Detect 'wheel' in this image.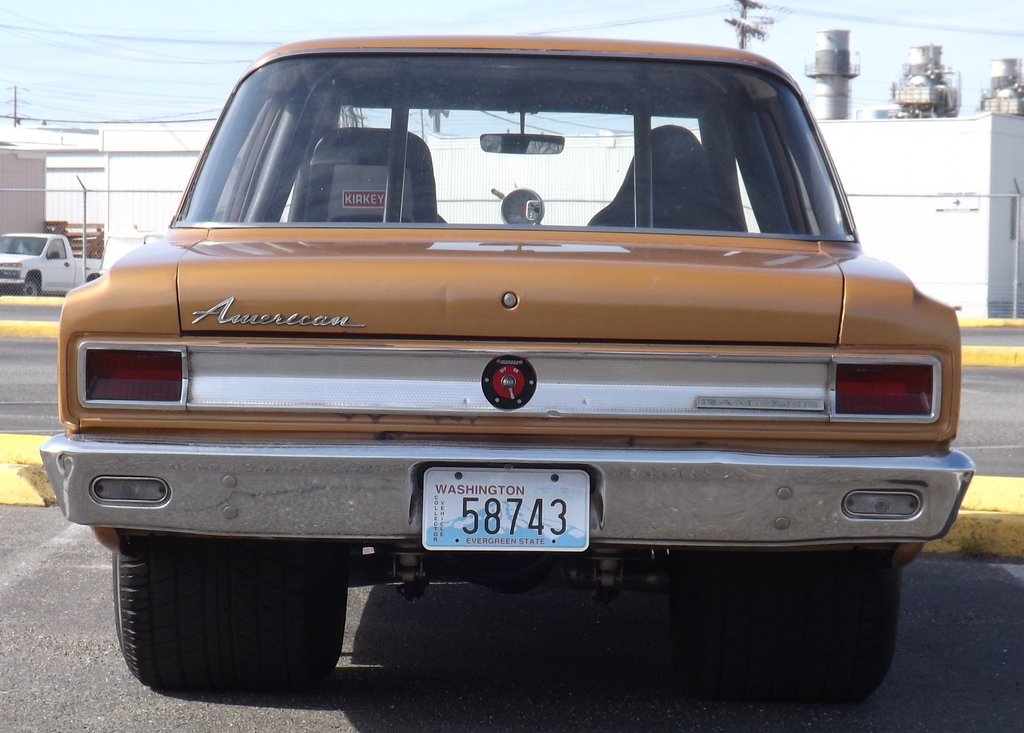
Detection: BBox(19, 276, 40, 297).
